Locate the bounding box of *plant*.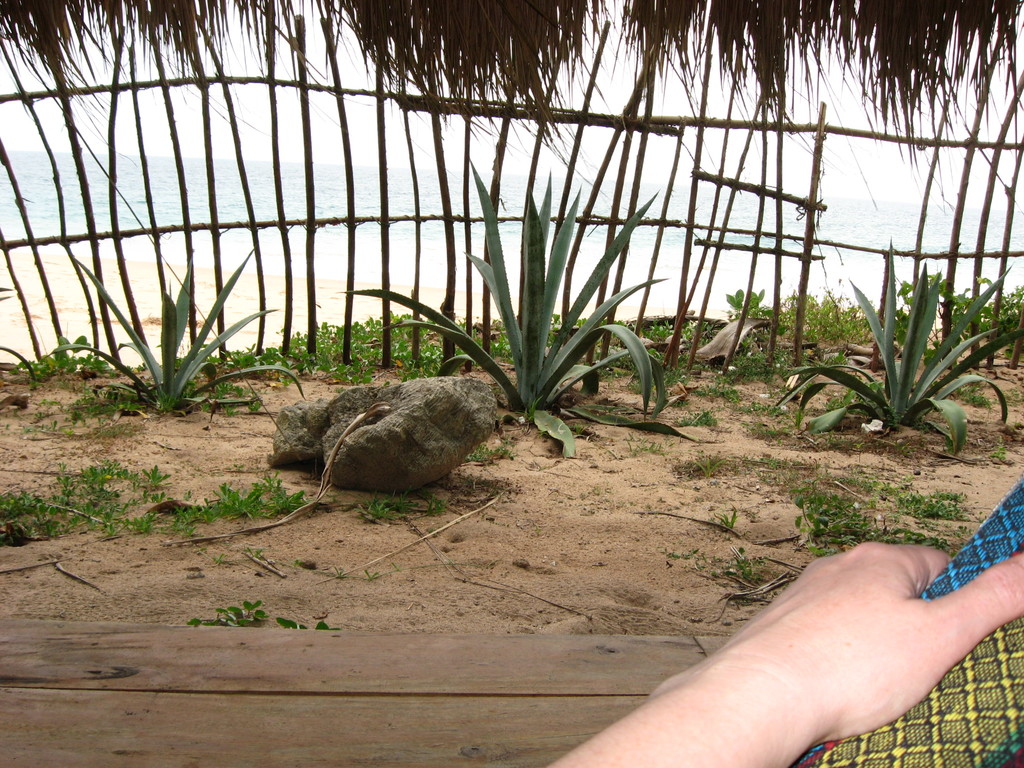
Bounding box: left=250, top=551, right=263, bottom=563.
